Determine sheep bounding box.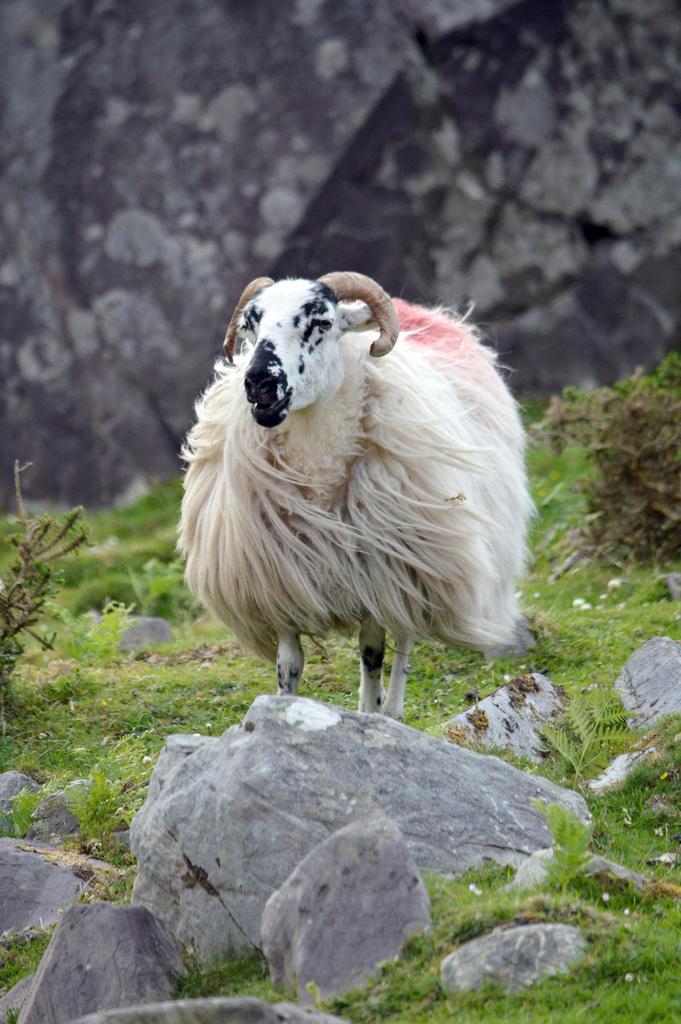
Determined: (175,273,540,716).
